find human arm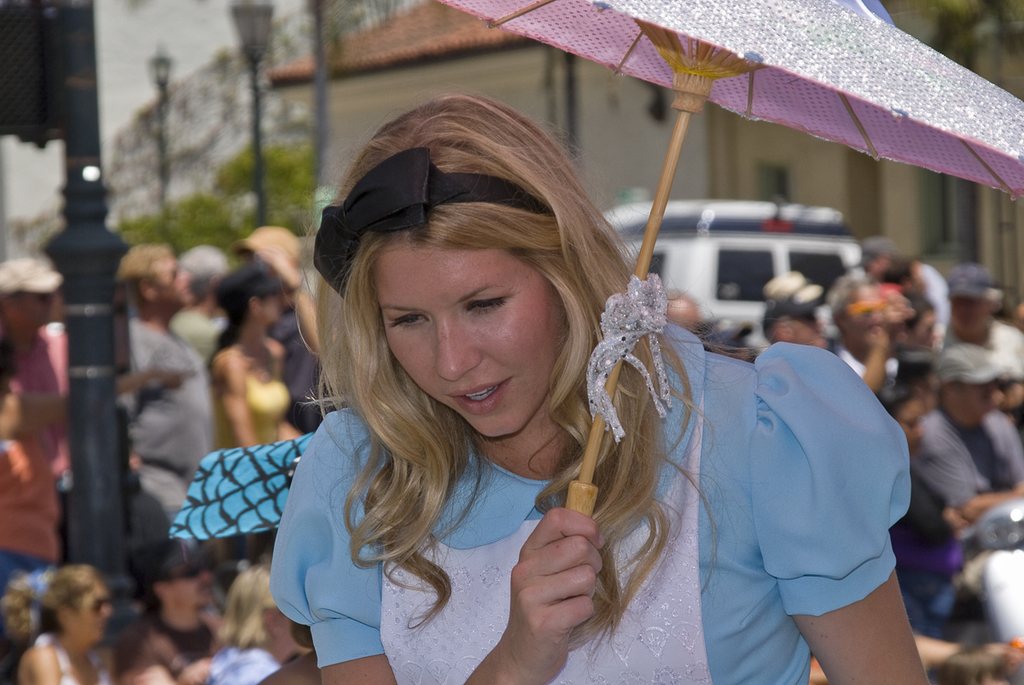
Rect(741, 363, 929, 684)
